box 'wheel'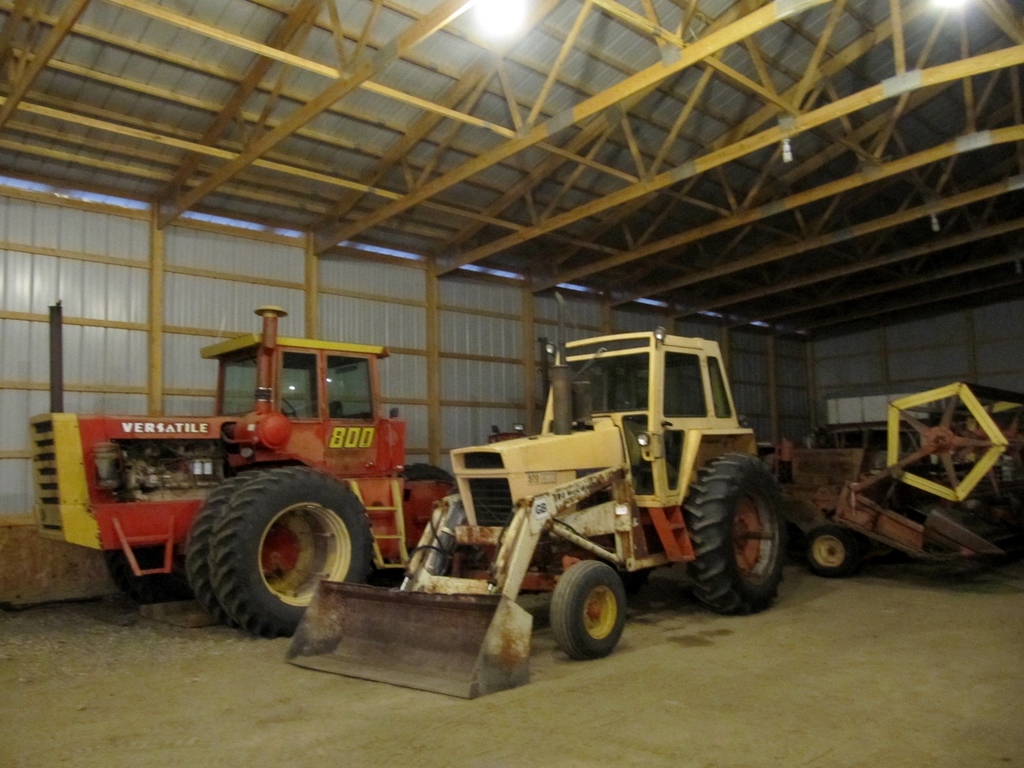
803/525/852/577
